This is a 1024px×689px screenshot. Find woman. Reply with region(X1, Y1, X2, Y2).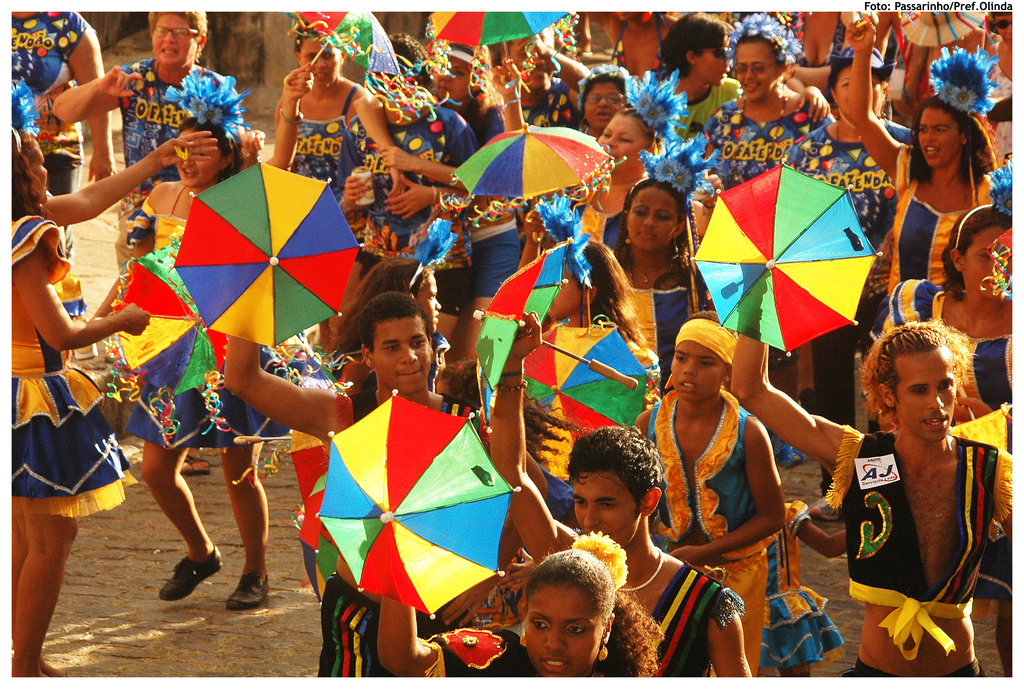
region(611, 159, 717, 378).
